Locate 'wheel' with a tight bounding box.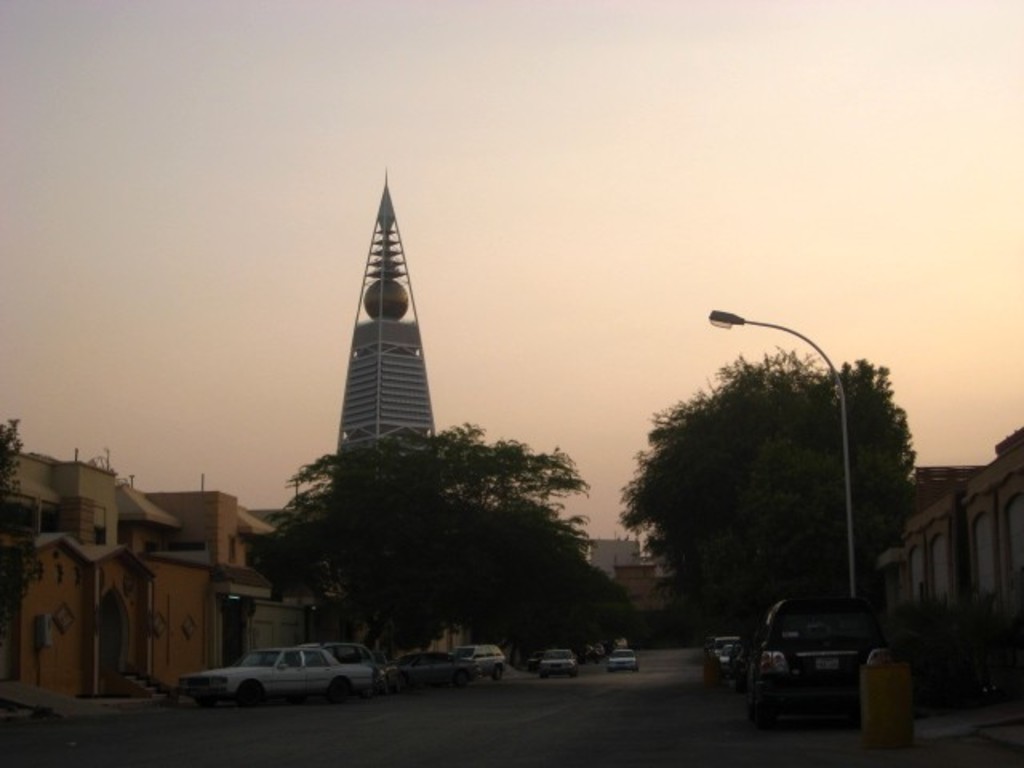
(left=453, top=670, right=472, bottom=688).
